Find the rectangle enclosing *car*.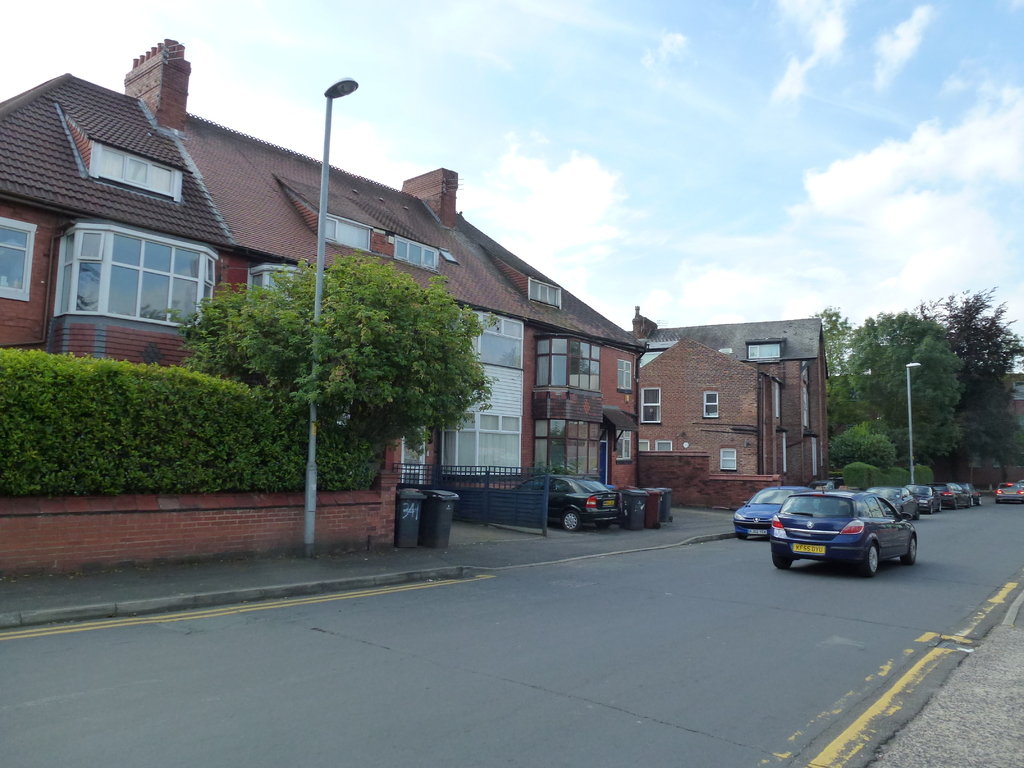
(left=996, top=481, right=1023, bottom=501).
